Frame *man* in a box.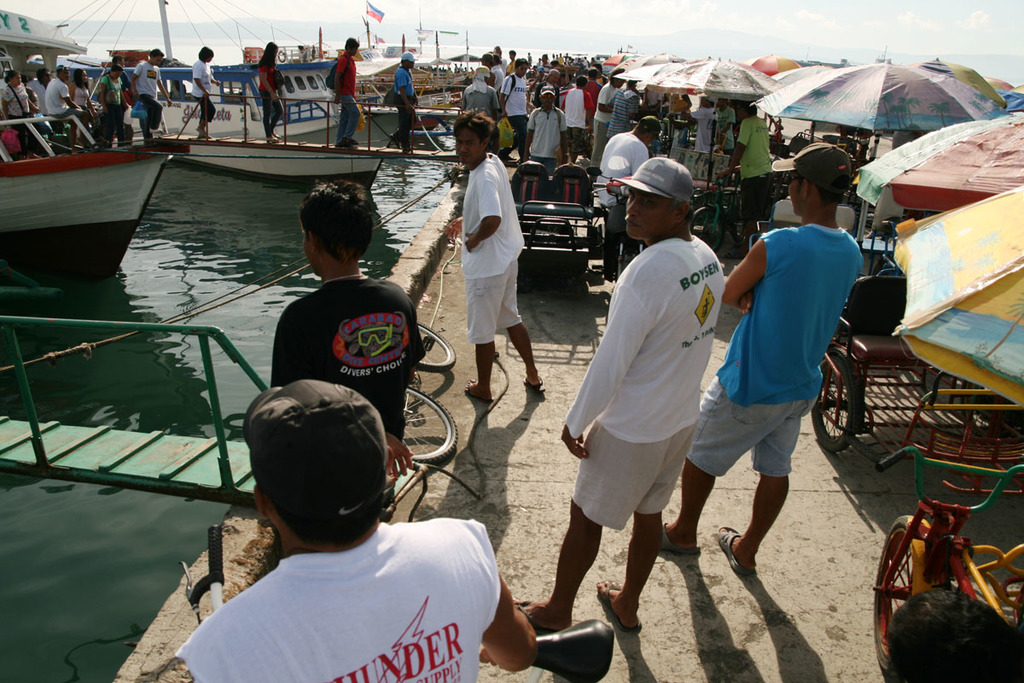
(550, 143, 740, 660).
